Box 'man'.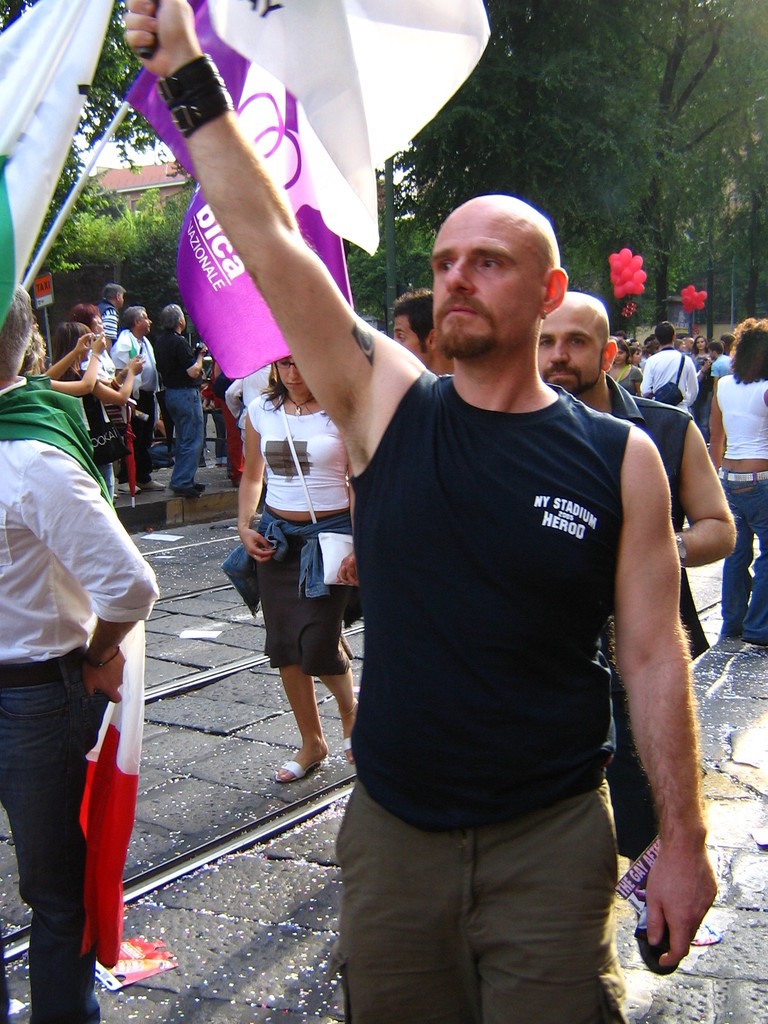
box=[9, 312, 162, 1005].
